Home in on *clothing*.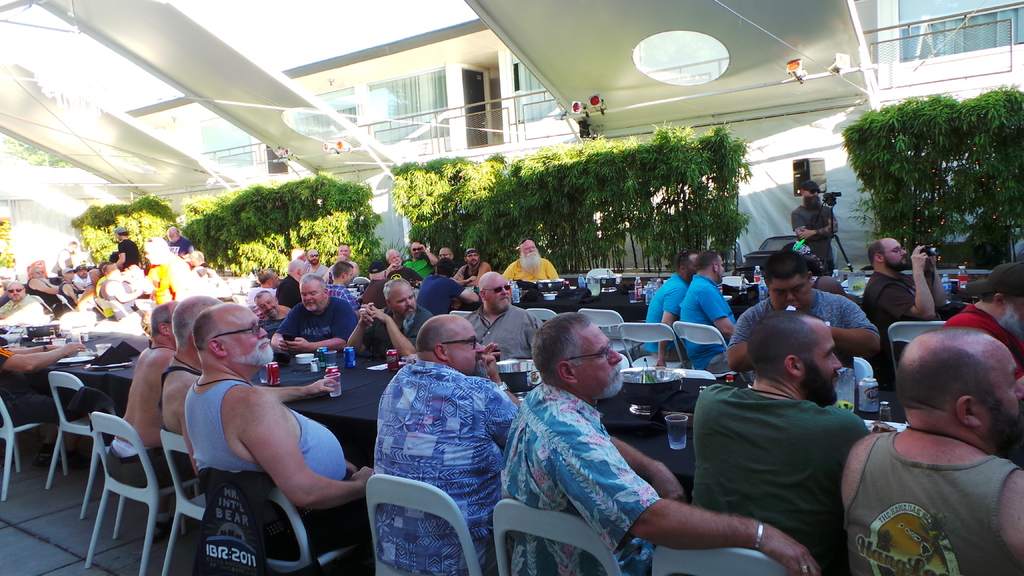
Homed in at x1=184, y1=376, x2=371, y2=554.
